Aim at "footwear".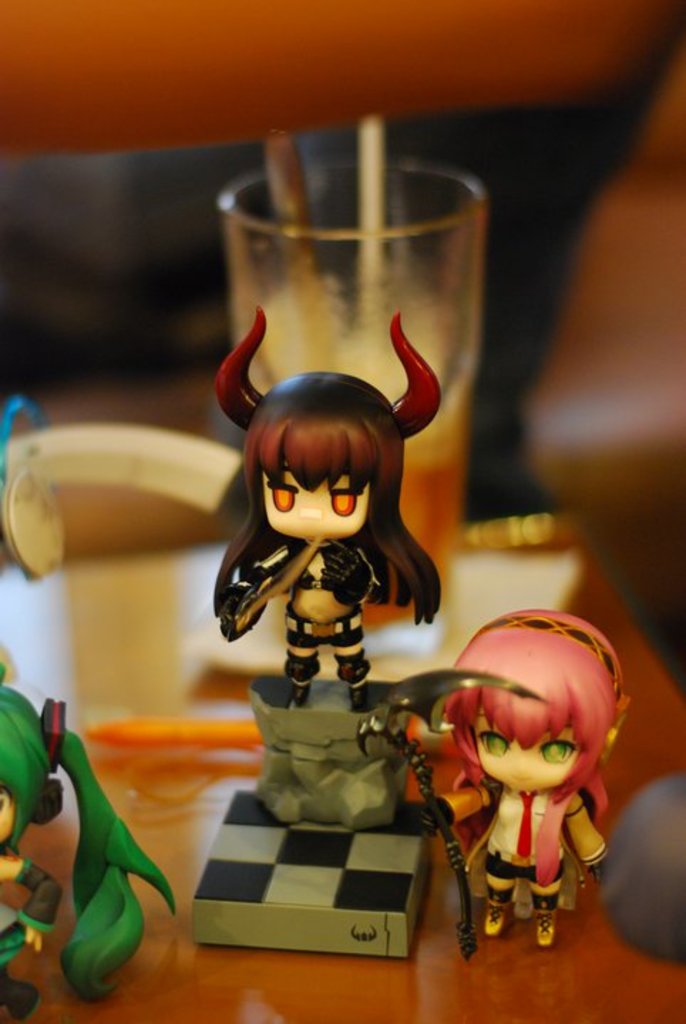
Aimed at box(350, 670, 374, 715).
